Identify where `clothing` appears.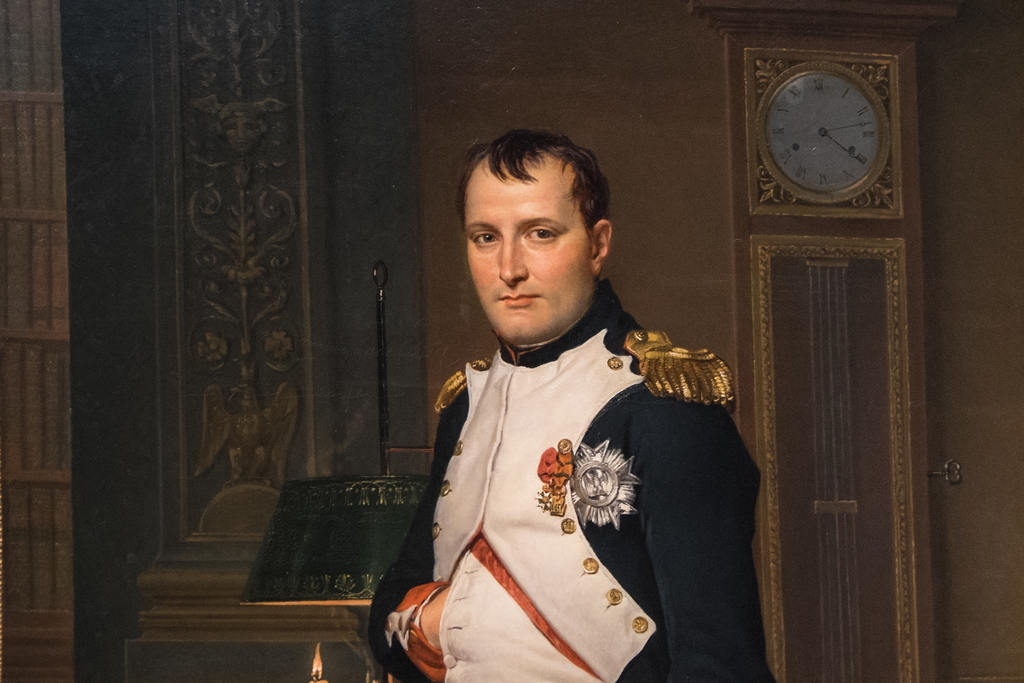
Appears at bbox=[364, 276, 787, 682].
